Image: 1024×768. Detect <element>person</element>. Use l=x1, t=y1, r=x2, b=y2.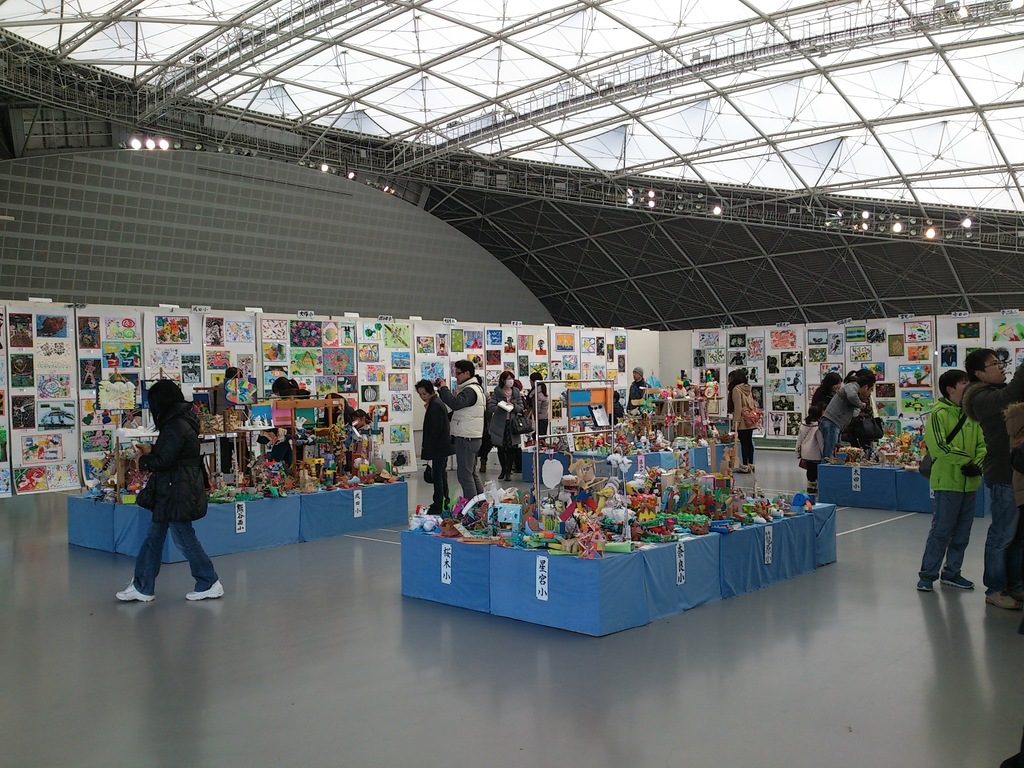
l=434, t=362, r=490, b=502.
